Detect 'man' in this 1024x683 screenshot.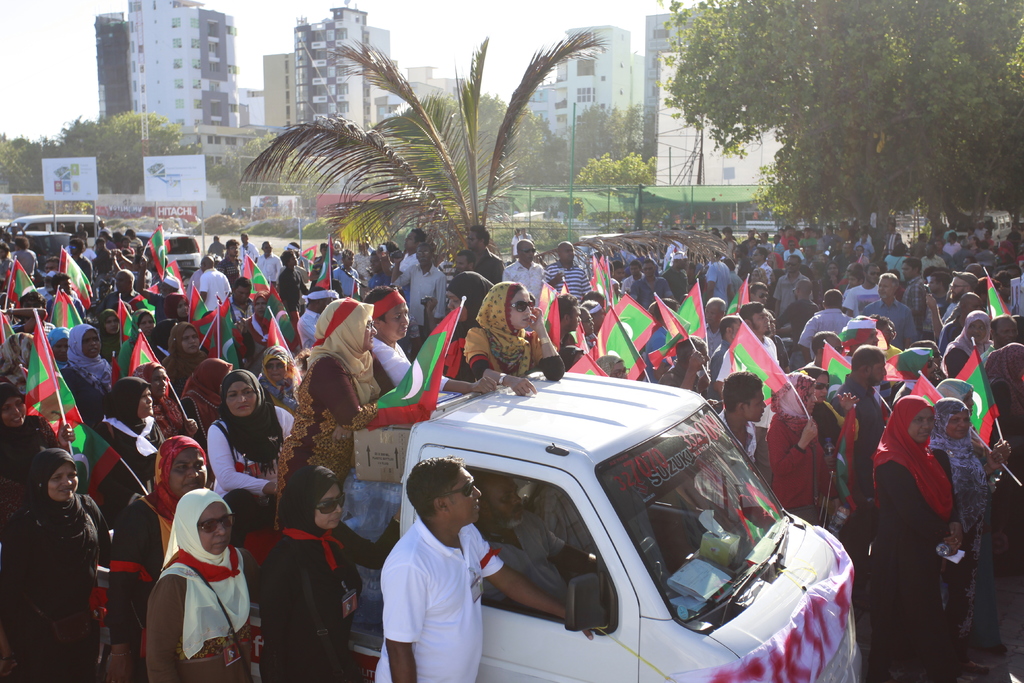
Detection: l=898, t=258, r=932, b=330.
